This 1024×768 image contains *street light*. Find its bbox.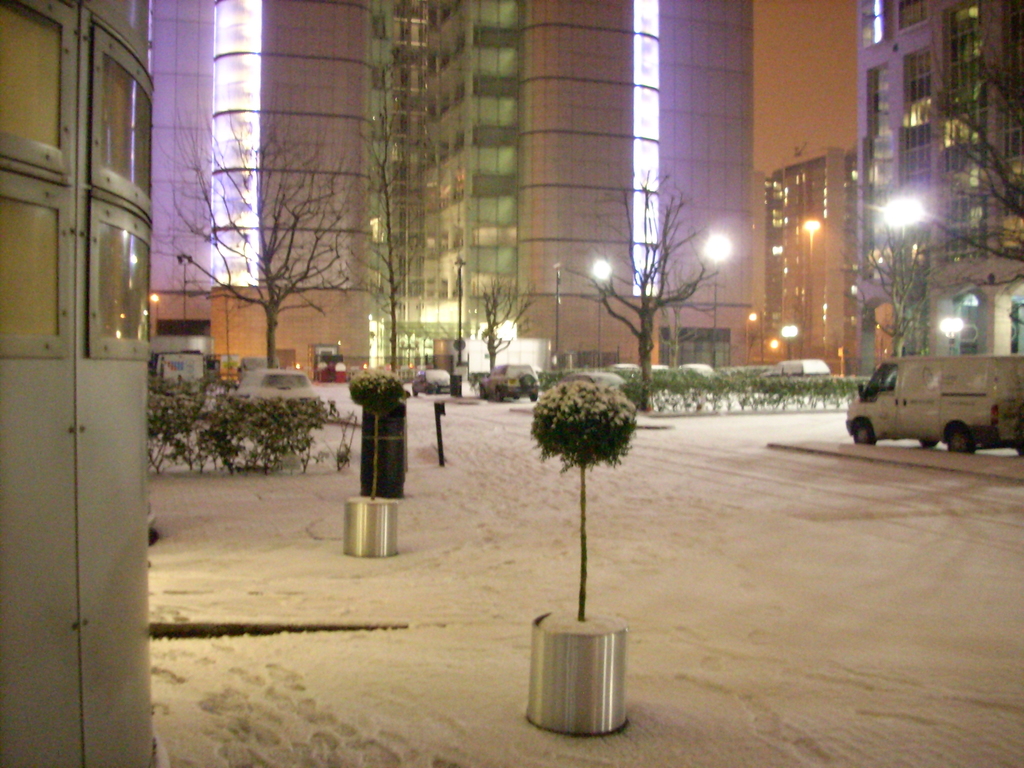
<box>697,227,742,373</box>.
